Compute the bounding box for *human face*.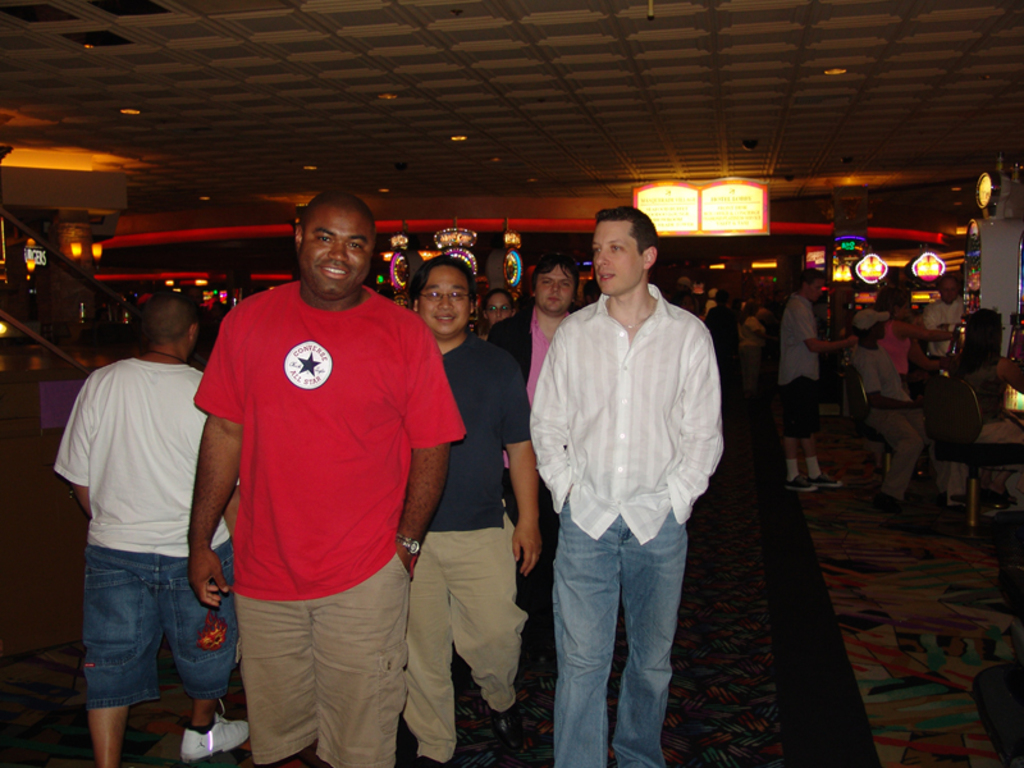
[x1=593, y1=221, x2=641, y2=293].
